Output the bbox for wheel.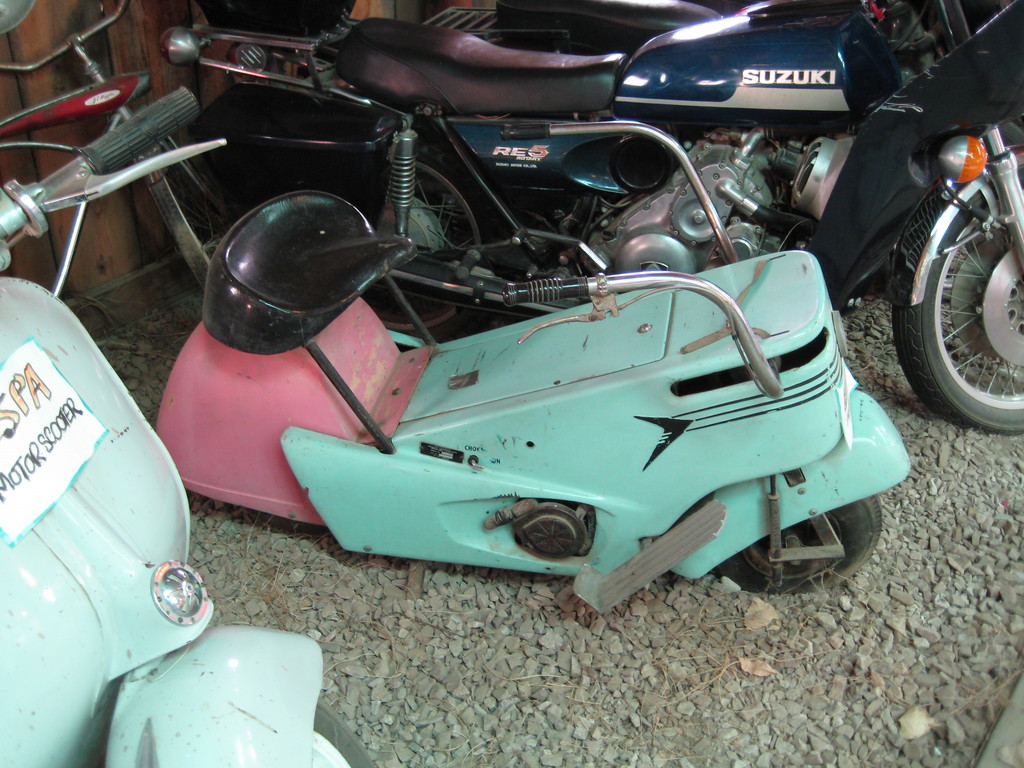
<region>900, 164, 1016, 419</region>.
